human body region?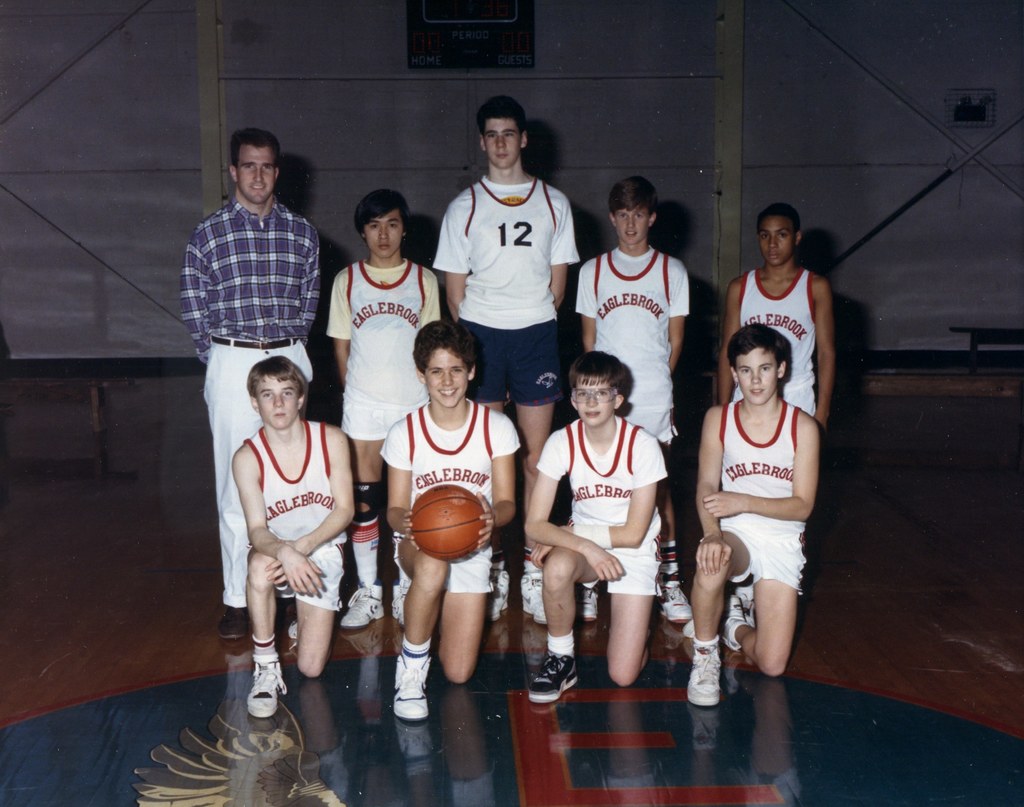
locate(436, 95, 585, 620)
